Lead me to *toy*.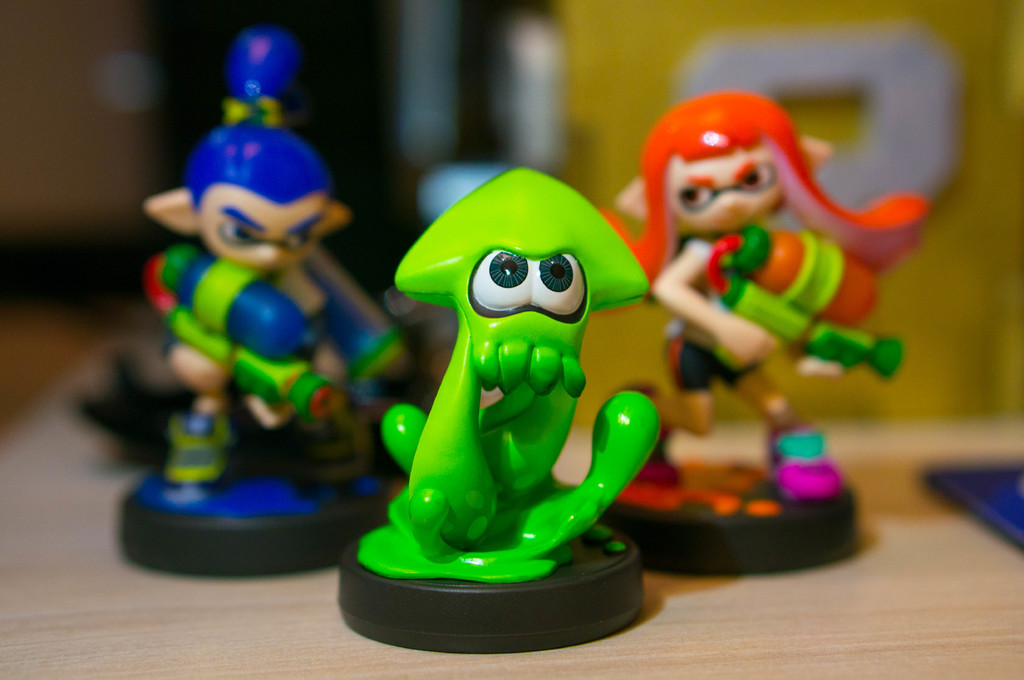
Lead to {"left": 598, "top": 90, "right": 929, "bottom": 579}.
